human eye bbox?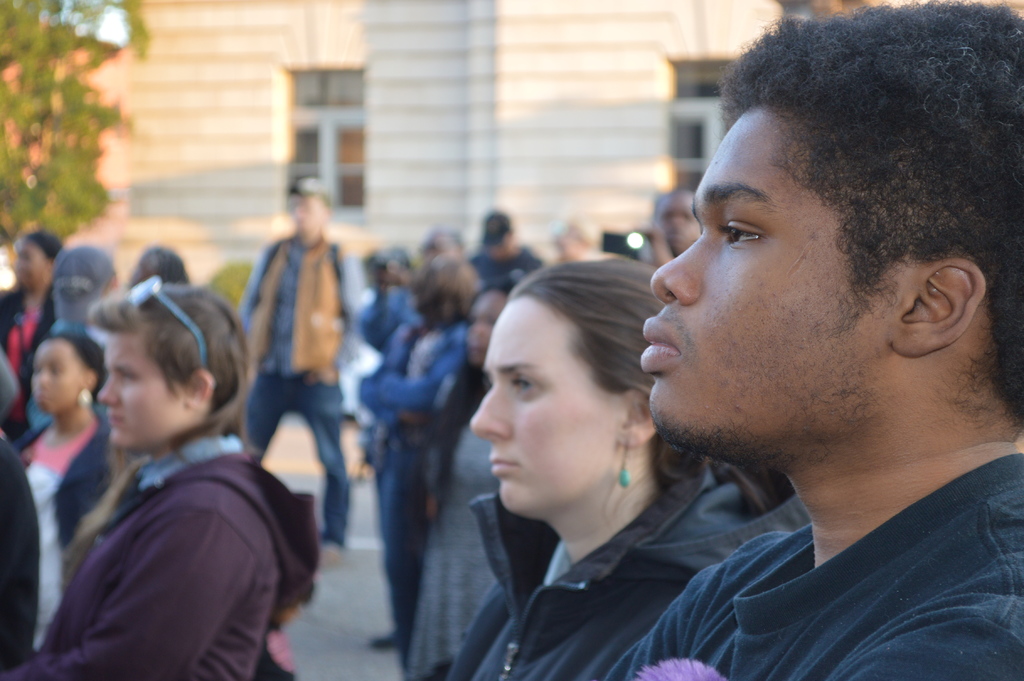
(114,368,139,380)
